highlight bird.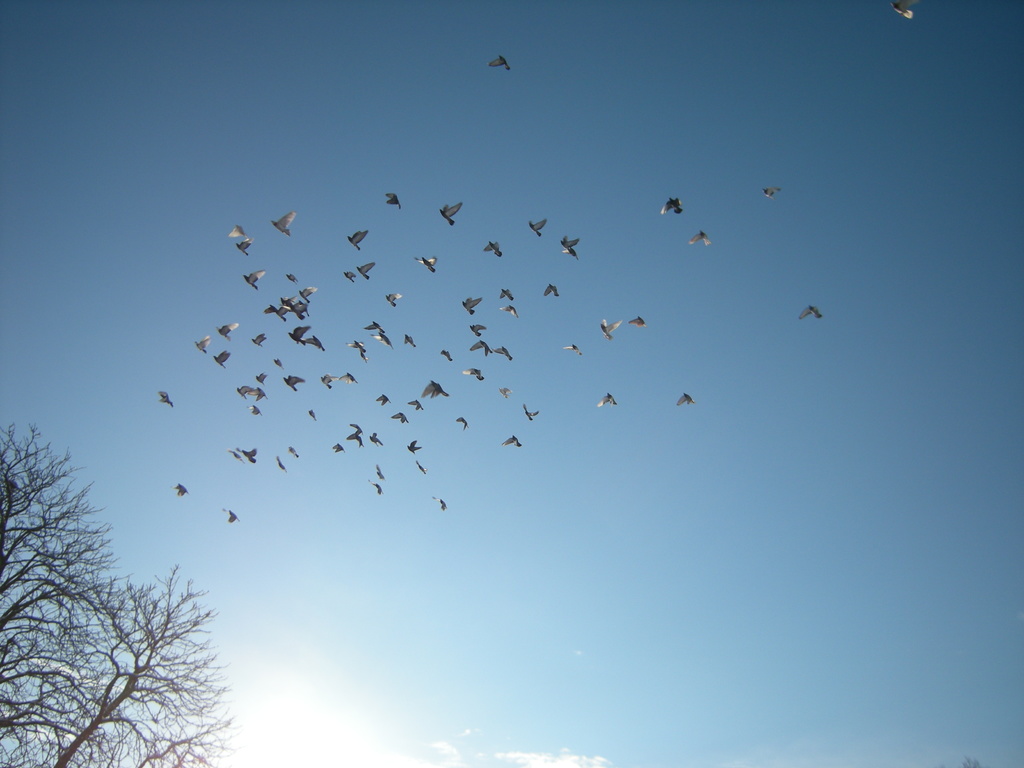
Highlighted region: crop(476, 45, 515, 70).
